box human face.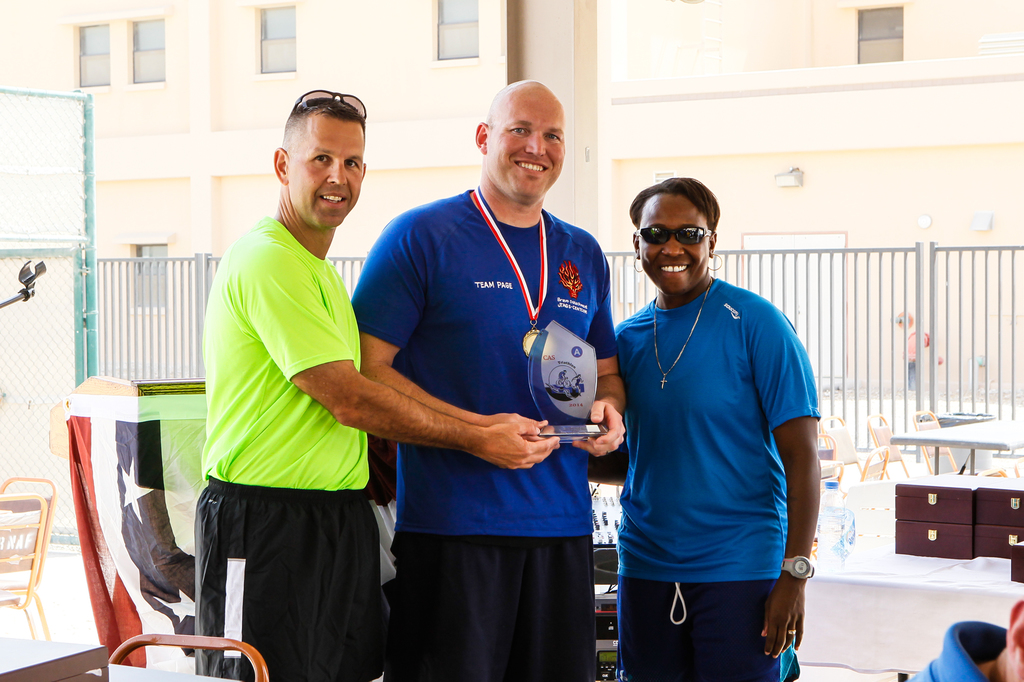
locate(487, 104, 564, 196).
